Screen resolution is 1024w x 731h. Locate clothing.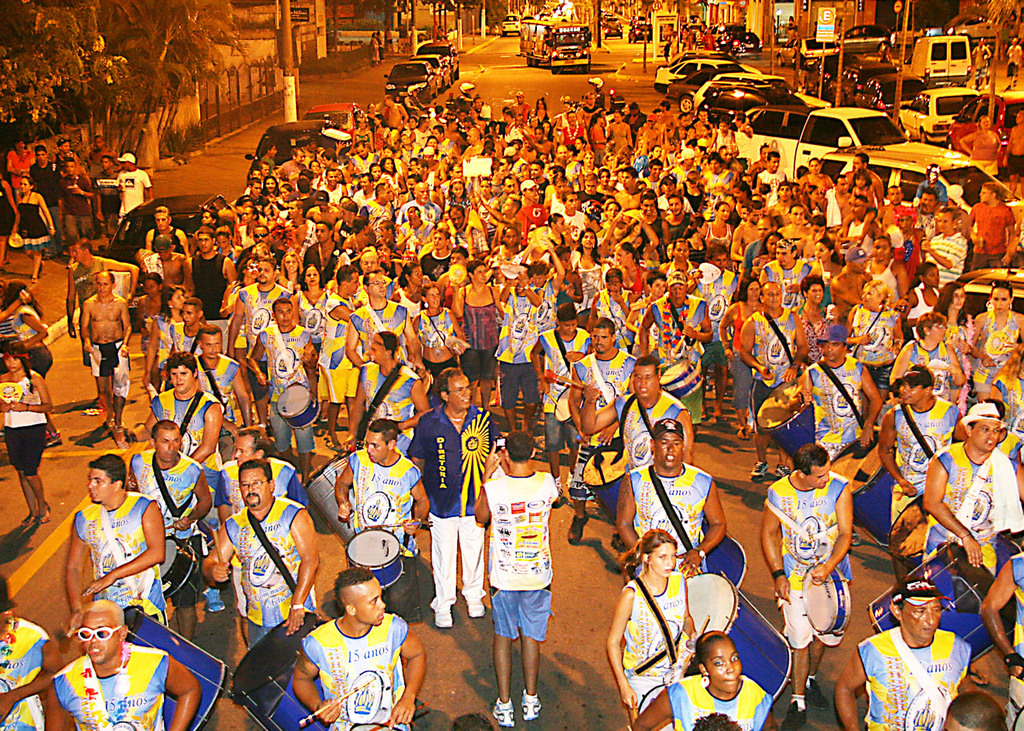
{"x1": 858, "y1": 628, "x2": 970, "y2": 730}.
